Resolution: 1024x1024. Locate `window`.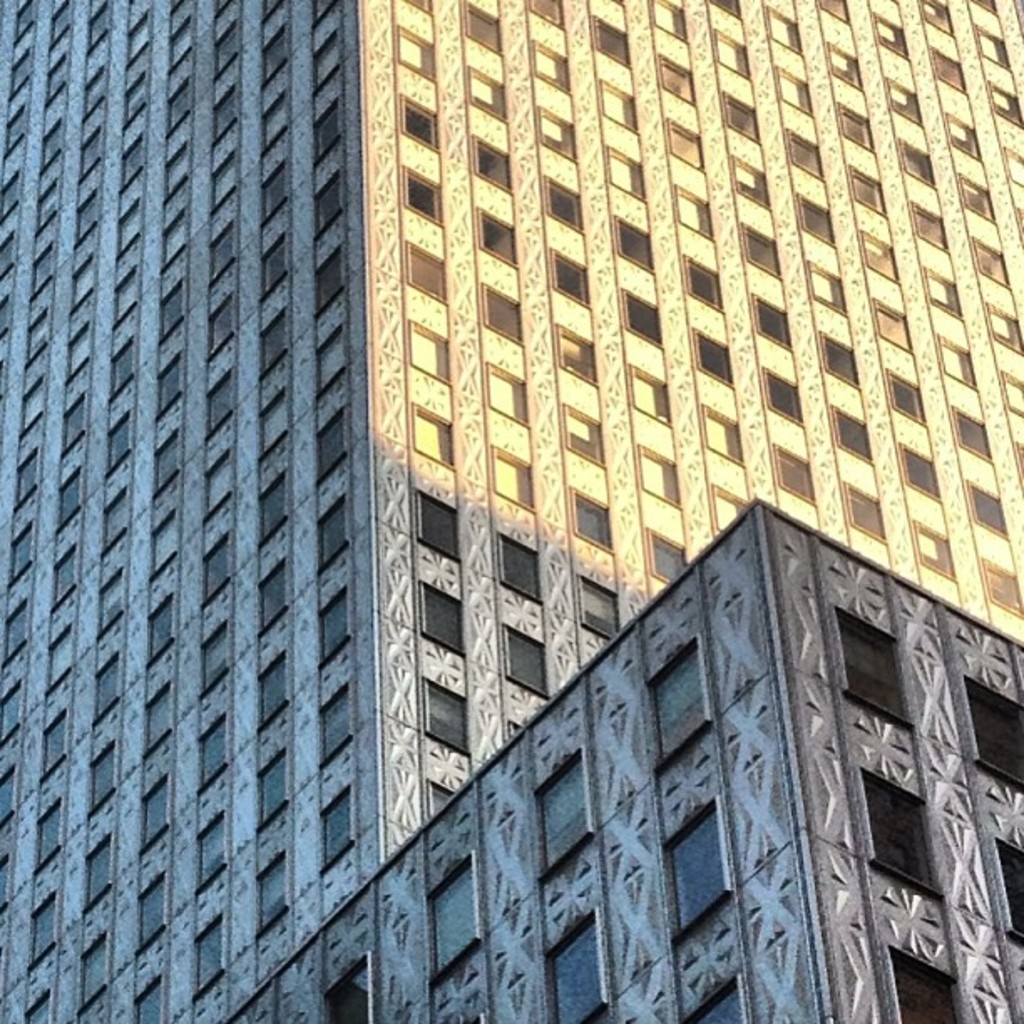
(316, 591, 356, 664).
